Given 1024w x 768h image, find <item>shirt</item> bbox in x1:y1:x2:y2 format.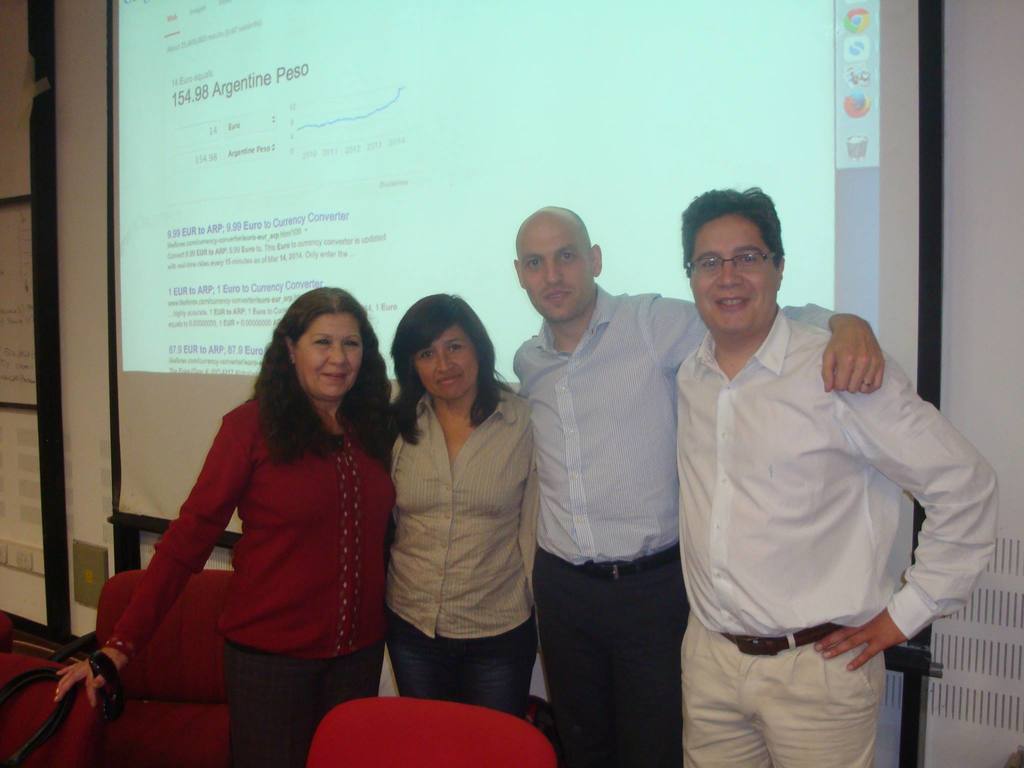
509:276:839:568.
